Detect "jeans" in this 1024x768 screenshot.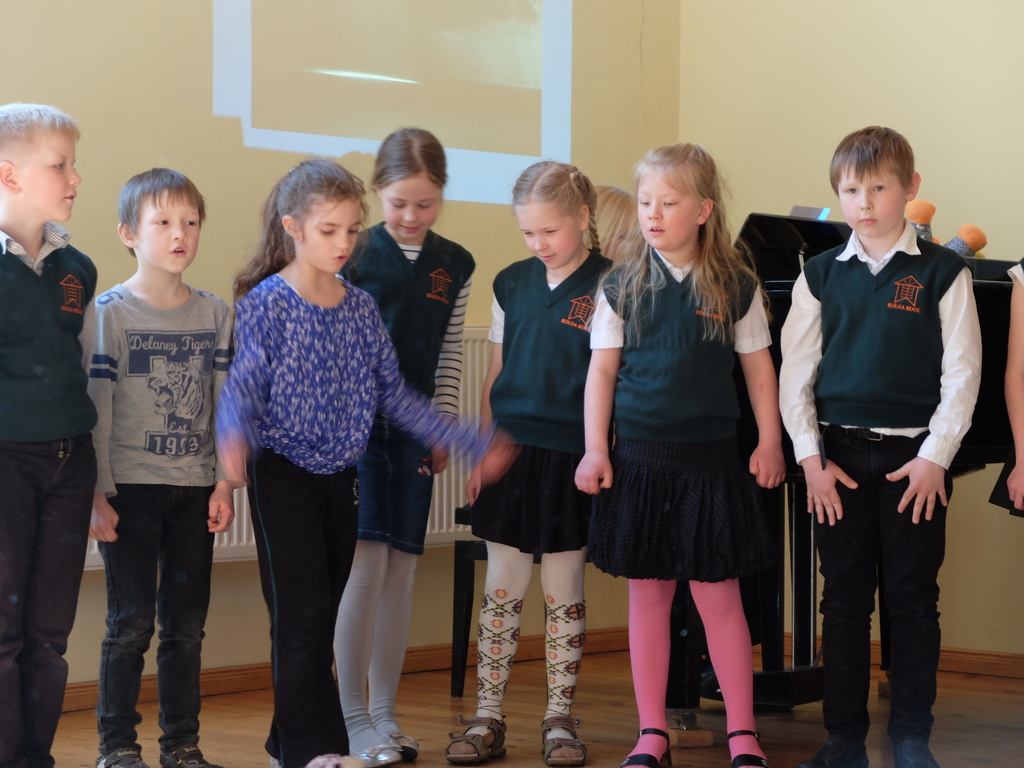
Detection: bbox=(0, 436, 99, 767).
